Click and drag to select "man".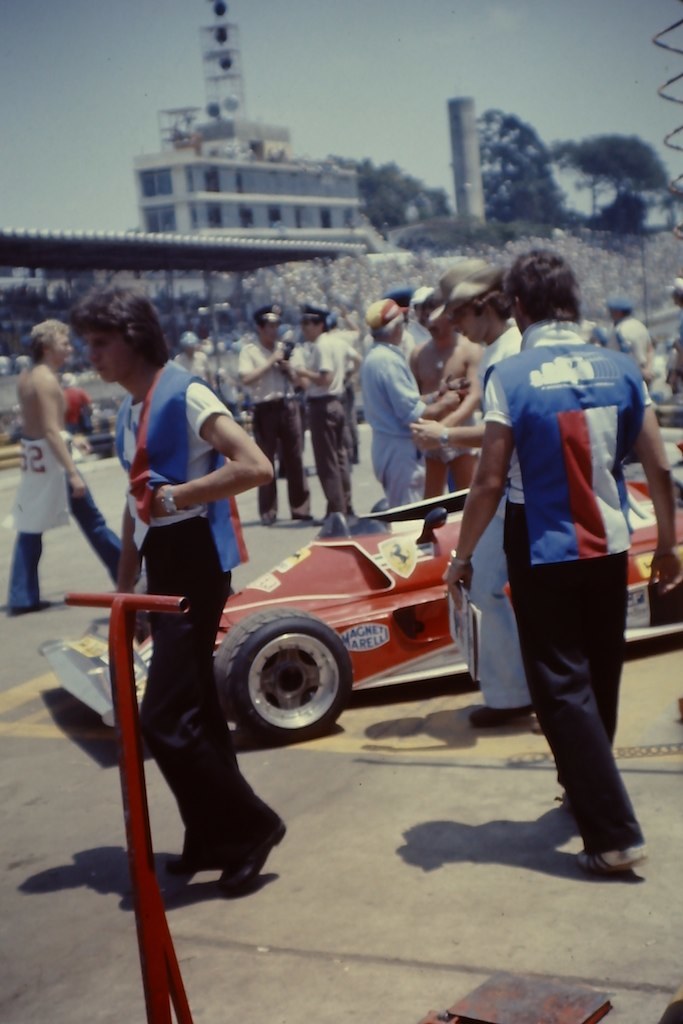
Selection: {"left": 359, "top": 294, "right": 464, "bottom": 514}.
